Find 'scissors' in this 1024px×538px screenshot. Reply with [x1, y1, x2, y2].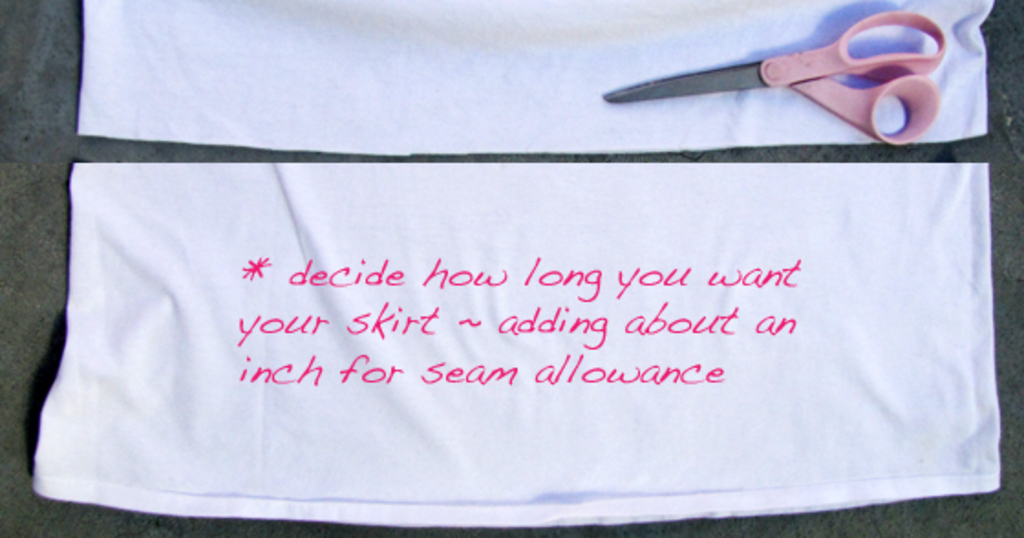
[609, 9, 951, 141].
